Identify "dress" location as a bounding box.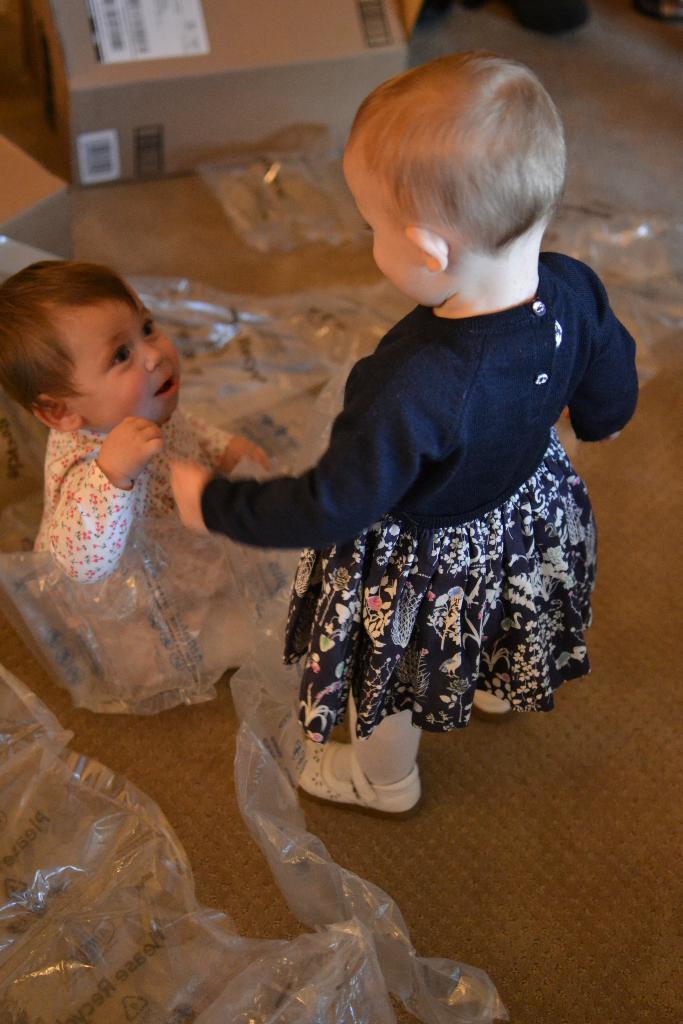
select_region(233, 284, 600, 749).
